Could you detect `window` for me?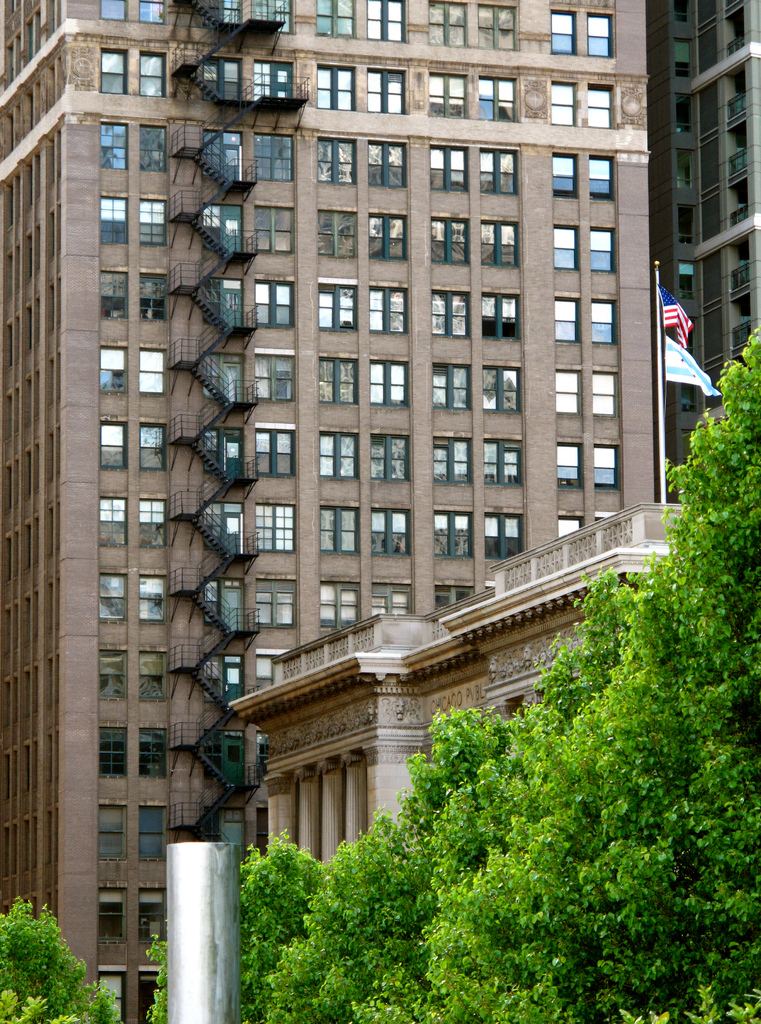
Detection result: x1=484 y1=221 x2=520 y2=264.
